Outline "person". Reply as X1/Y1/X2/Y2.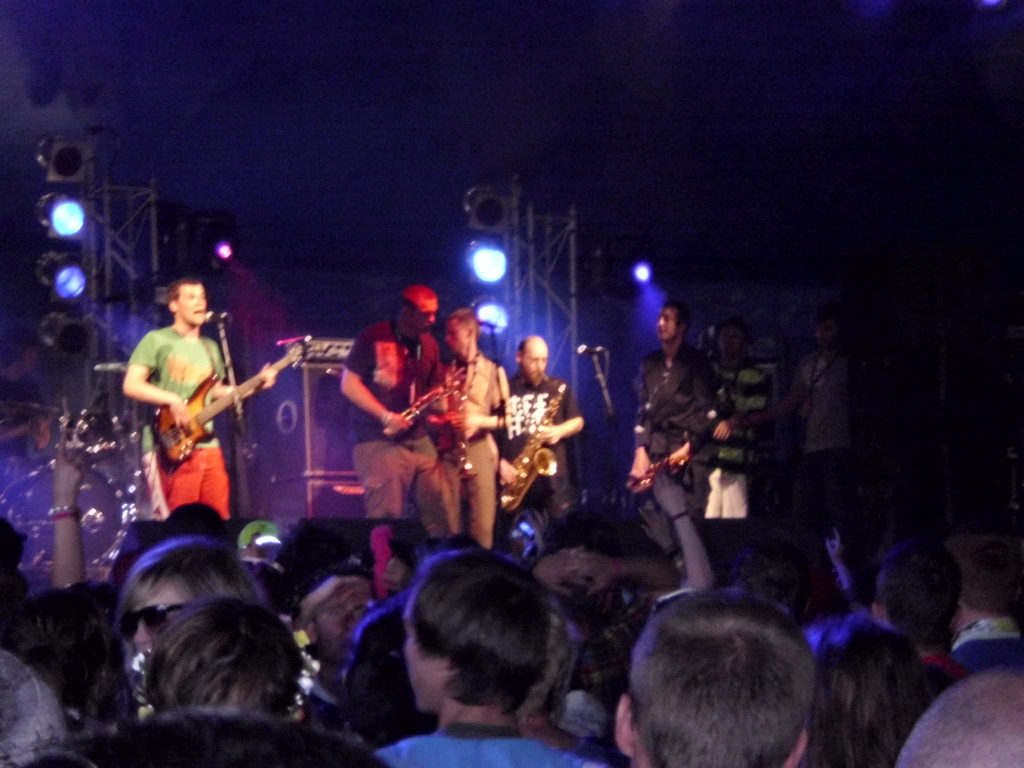
497/331/581/594.
